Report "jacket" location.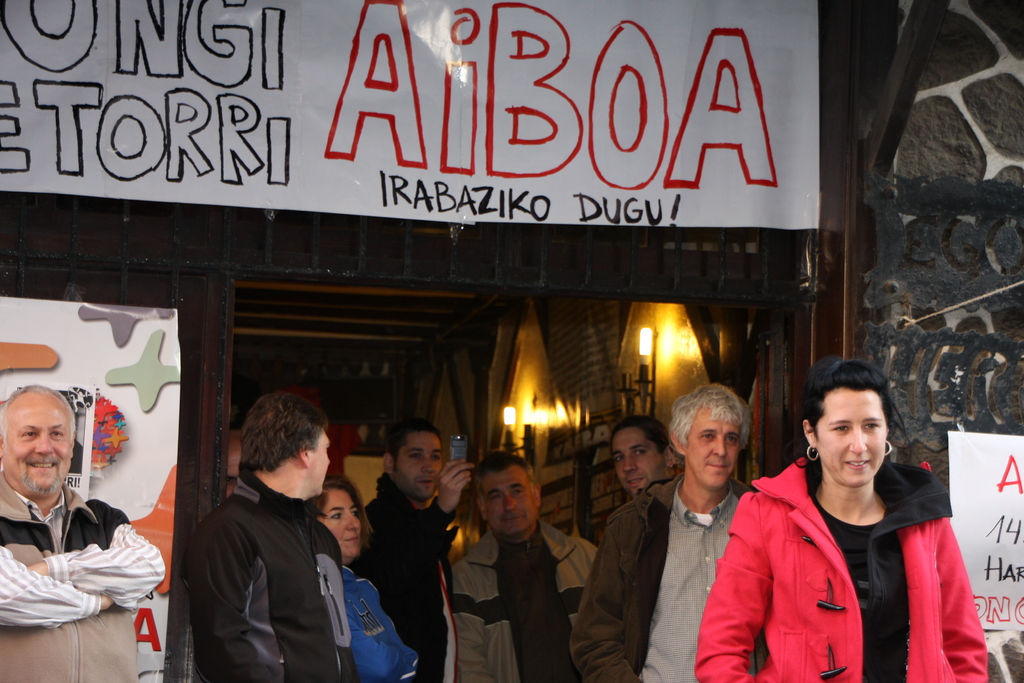
Report: <box>189,464,356,682</box>.
